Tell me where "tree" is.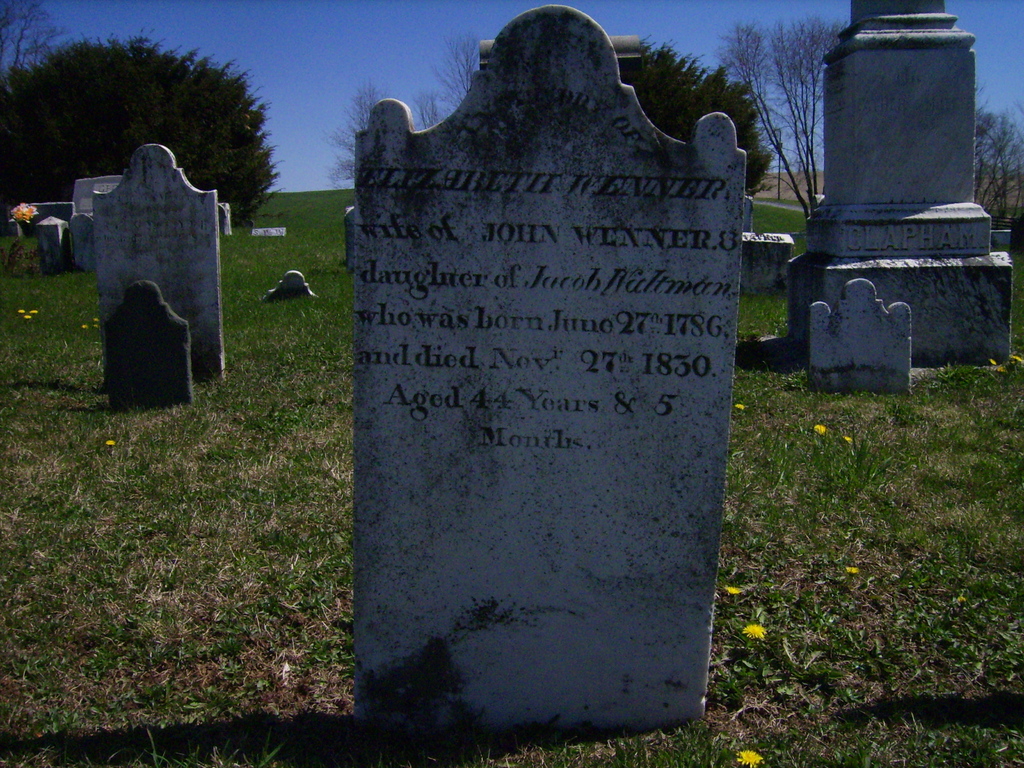
"tree" is at bbox=(324, 87, 387, 177).
